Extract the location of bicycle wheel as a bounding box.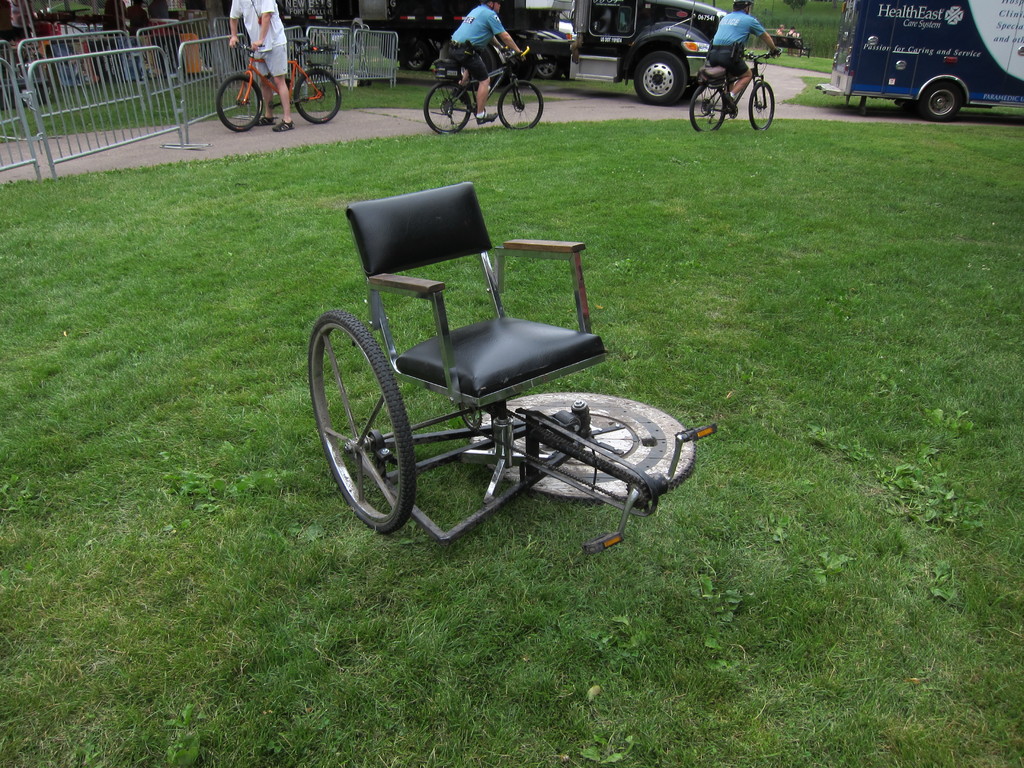
left=689, top=80, right=727, bottom=136.
